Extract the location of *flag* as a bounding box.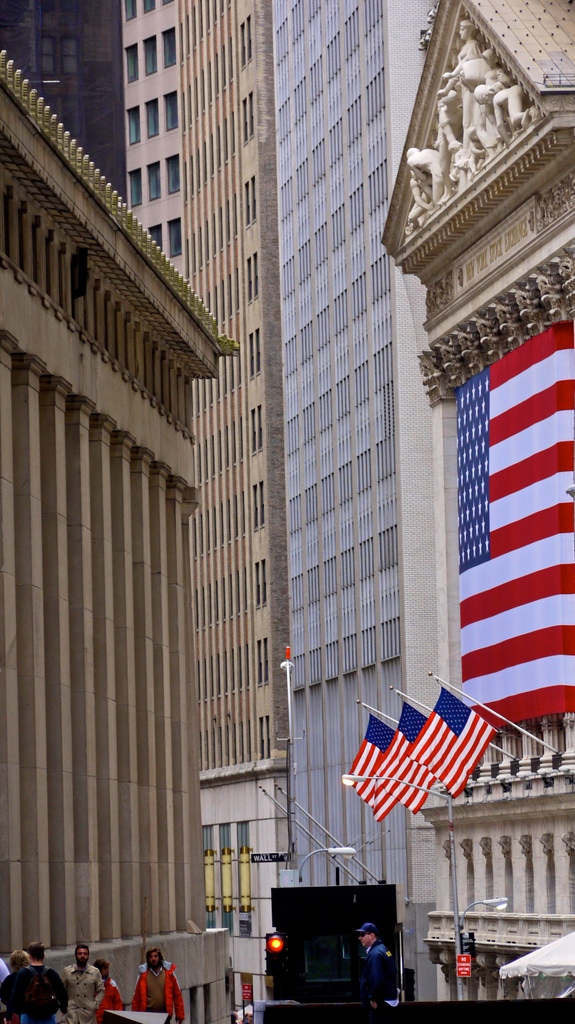
{"left": 338, "top": 717, "right": 406, "bottom": 829}.
